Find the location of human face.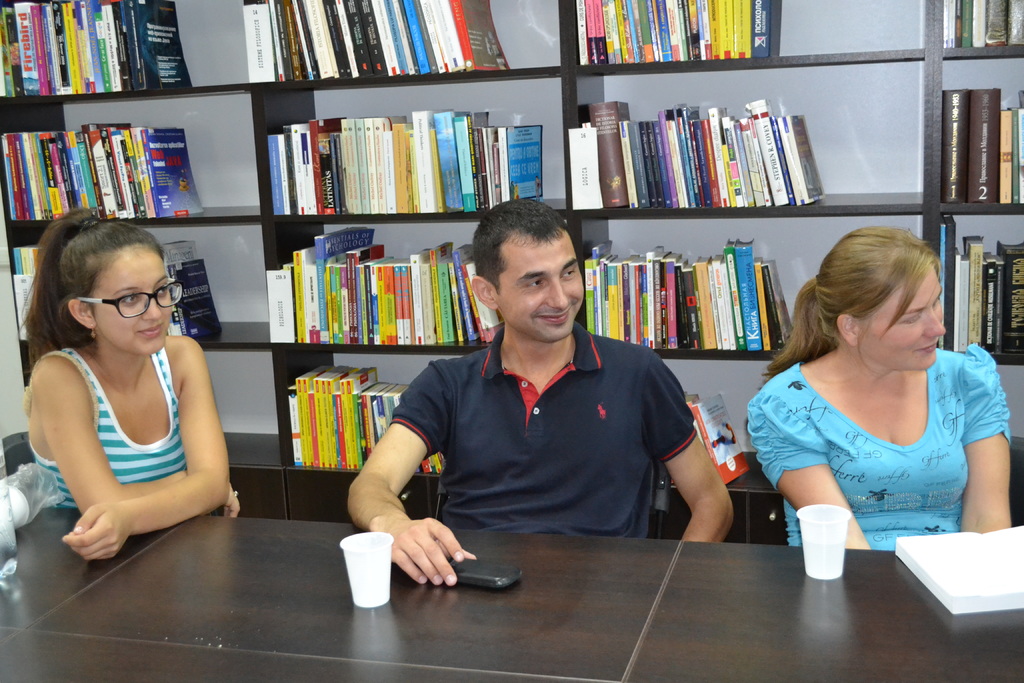
Location: Rect(89, 253, 170, 354).
